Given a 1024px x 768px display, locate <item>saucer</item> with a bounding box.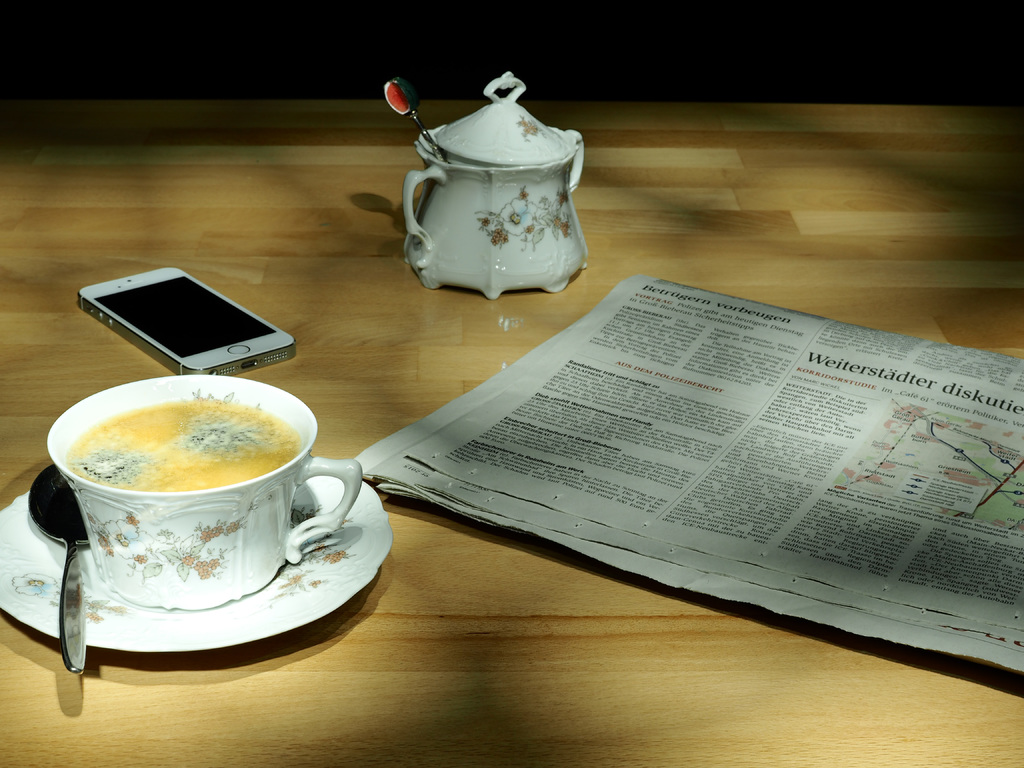
Located: locate(0, 472, 392, 655).
